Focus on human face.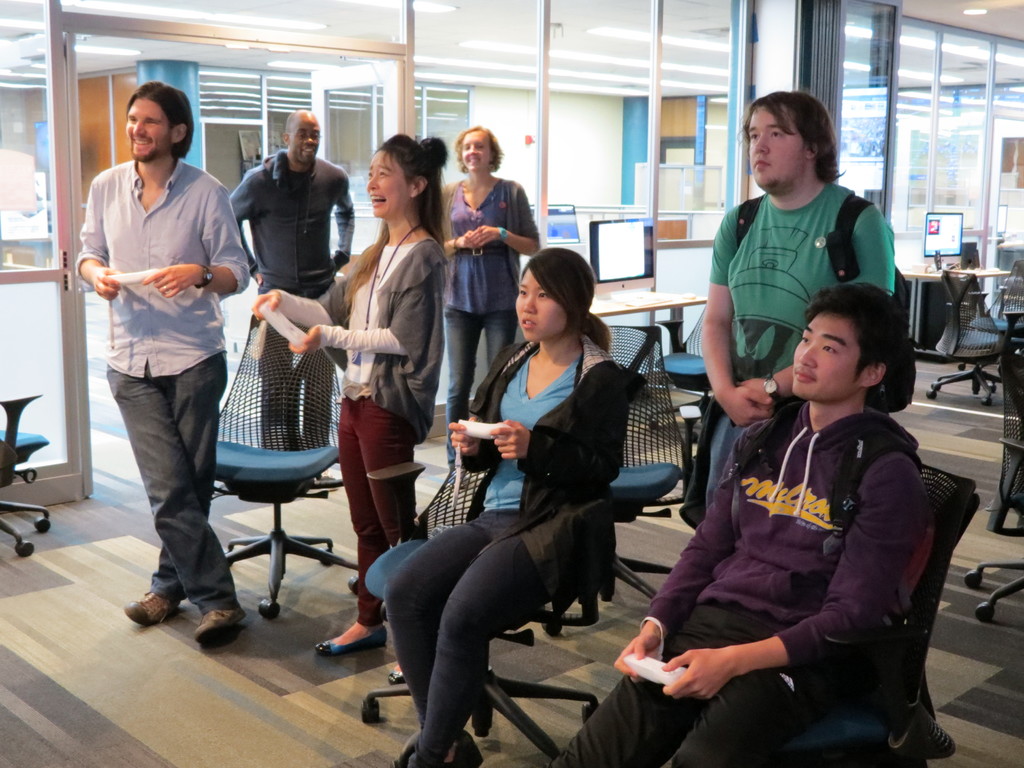
Focused at (792, 306, 860, 396).
